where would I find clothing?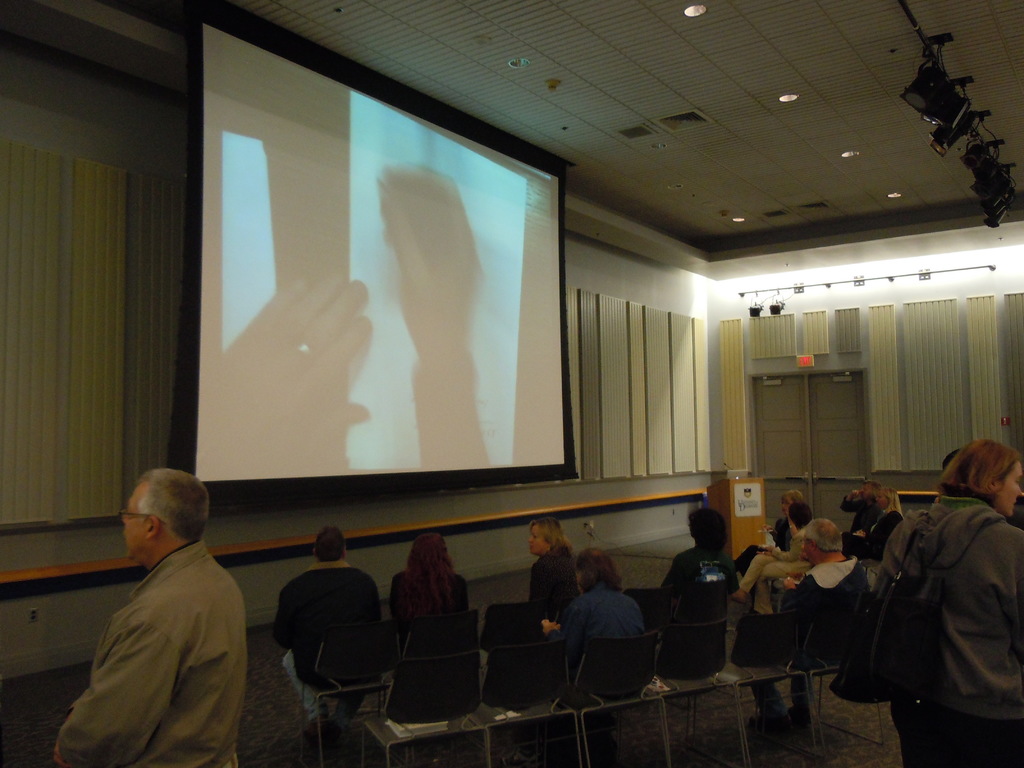
At <region>660, 549, 734, 682</region>.
